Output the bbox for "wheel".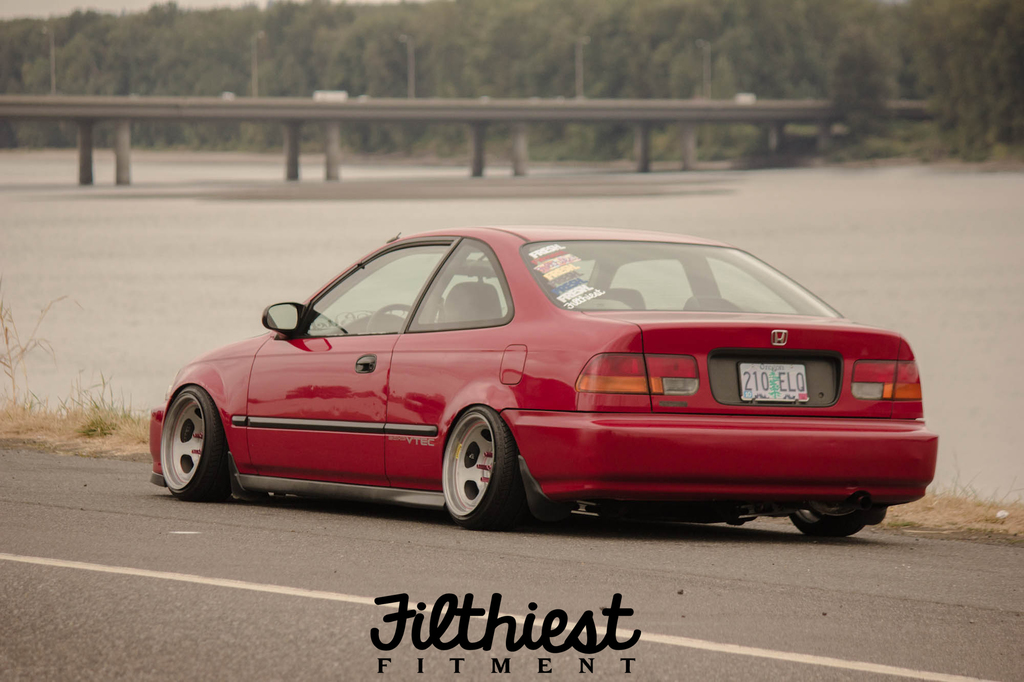
region(442, 416, 511, 519).
